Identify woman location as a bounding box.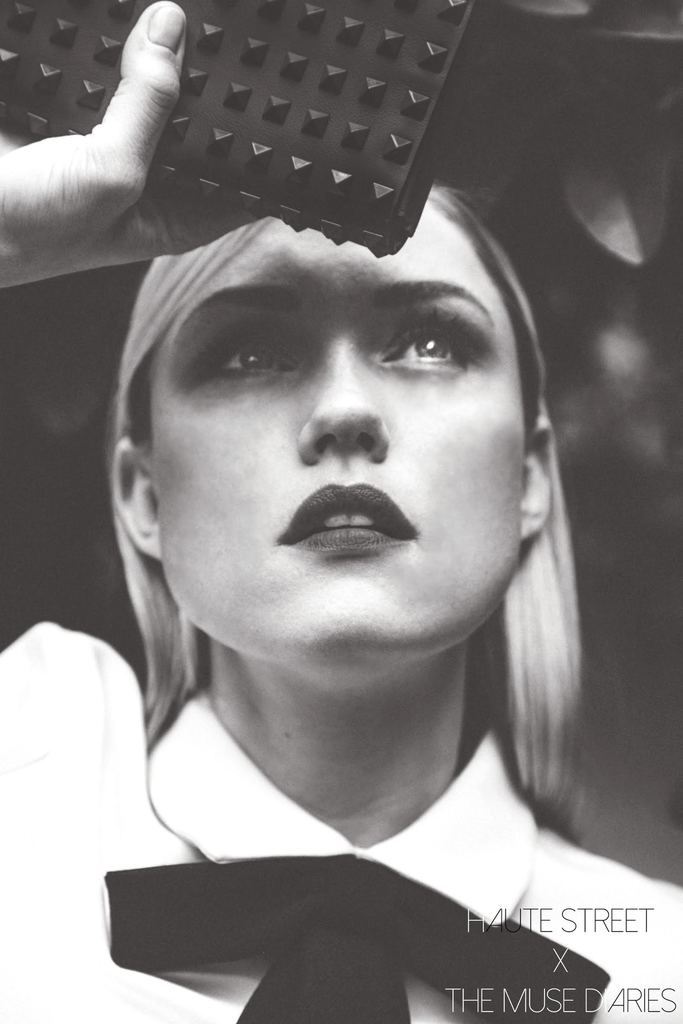
left=0, top=60, right=682, bottom=999.
